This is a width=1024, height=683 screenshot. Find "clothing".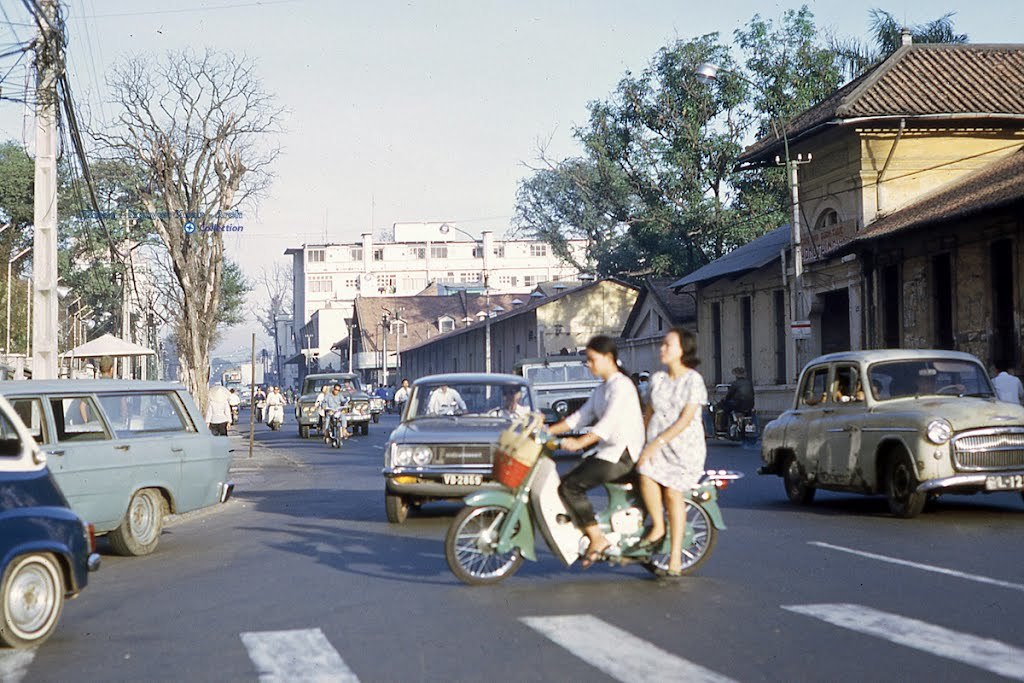
Bounding box: <box>266,394,288,406</box>.
